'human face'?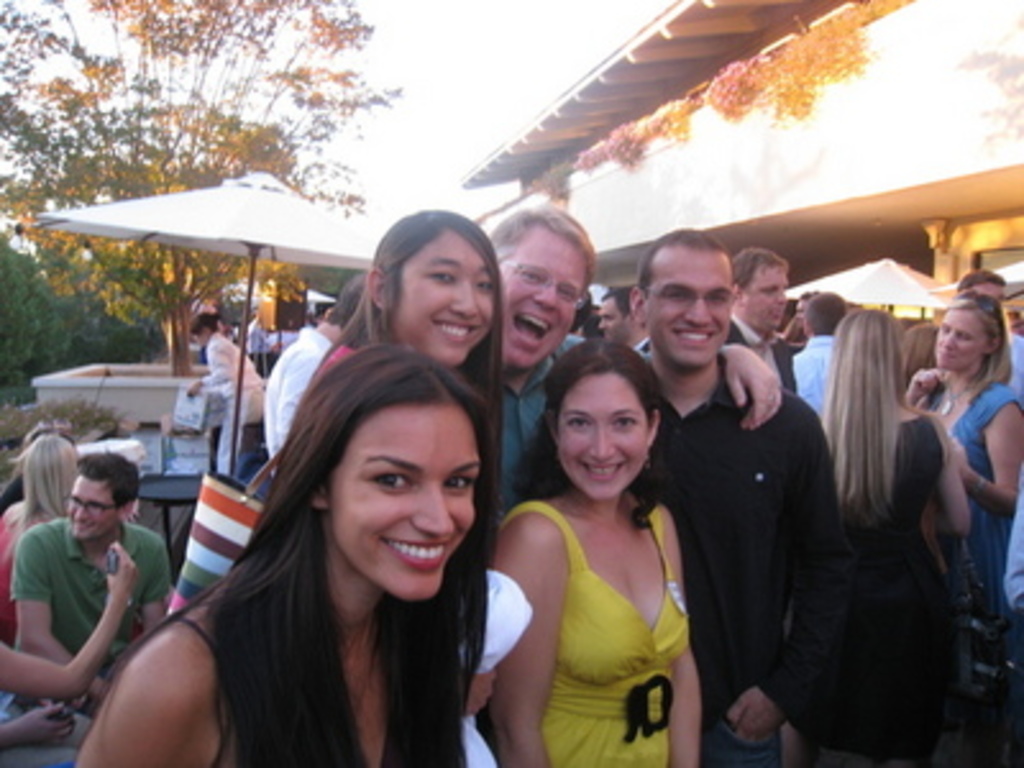
bbox=[748, 269, 788, 330]
